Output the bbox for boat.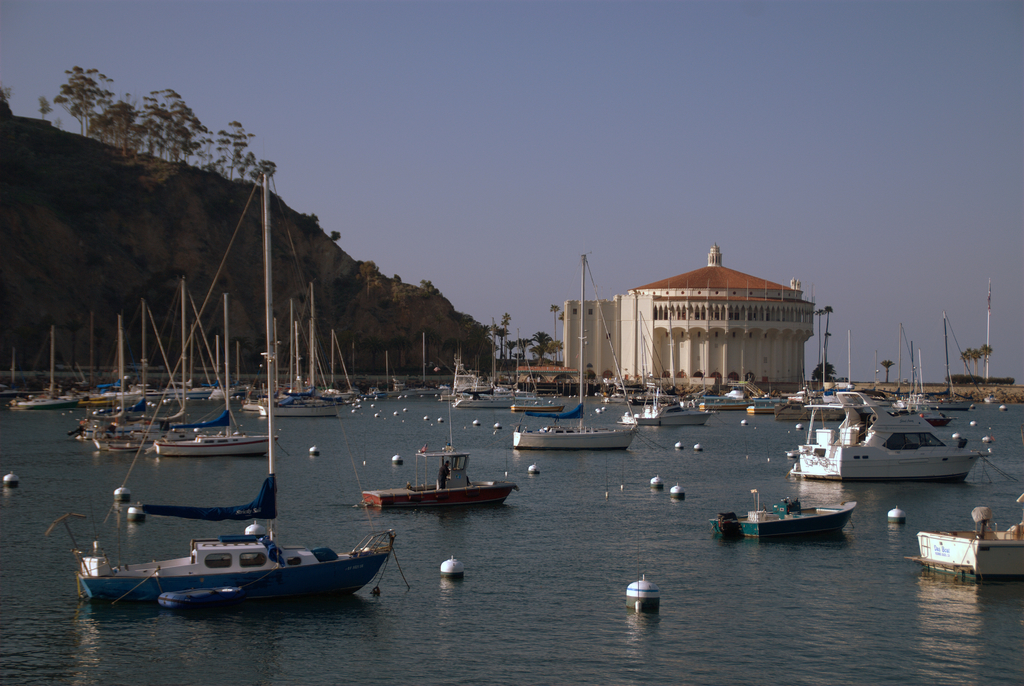
select_region(157, 291, 290, 462).
